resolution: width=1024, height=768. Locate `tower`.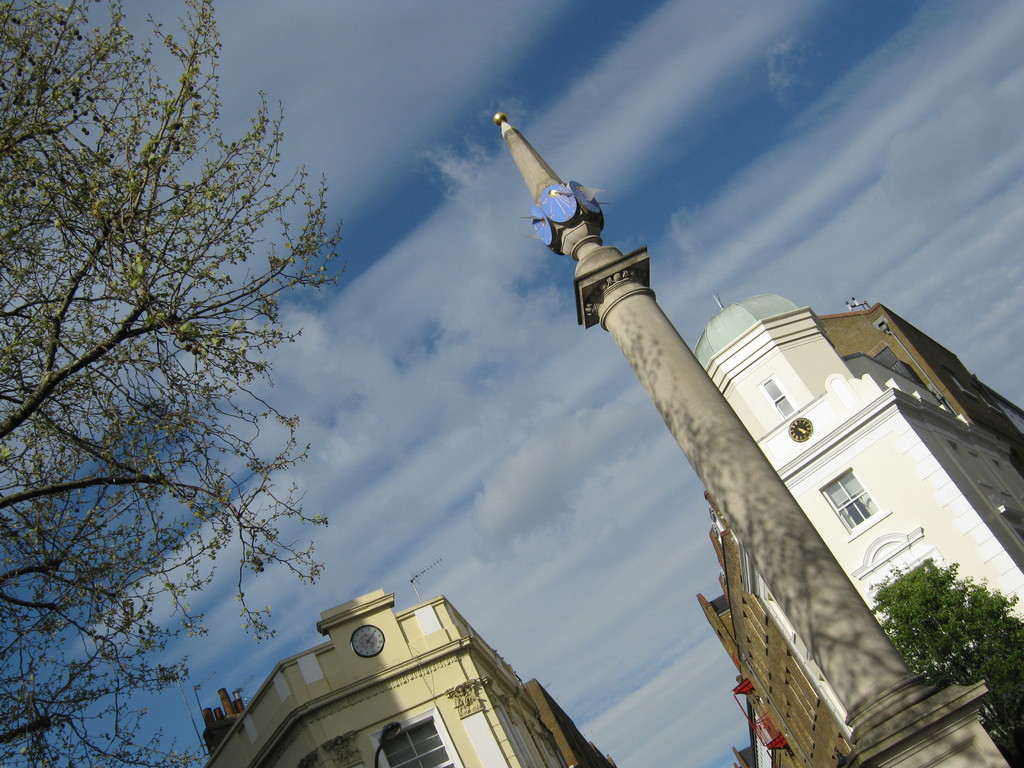
detection(691, 300, 1023, 705).
